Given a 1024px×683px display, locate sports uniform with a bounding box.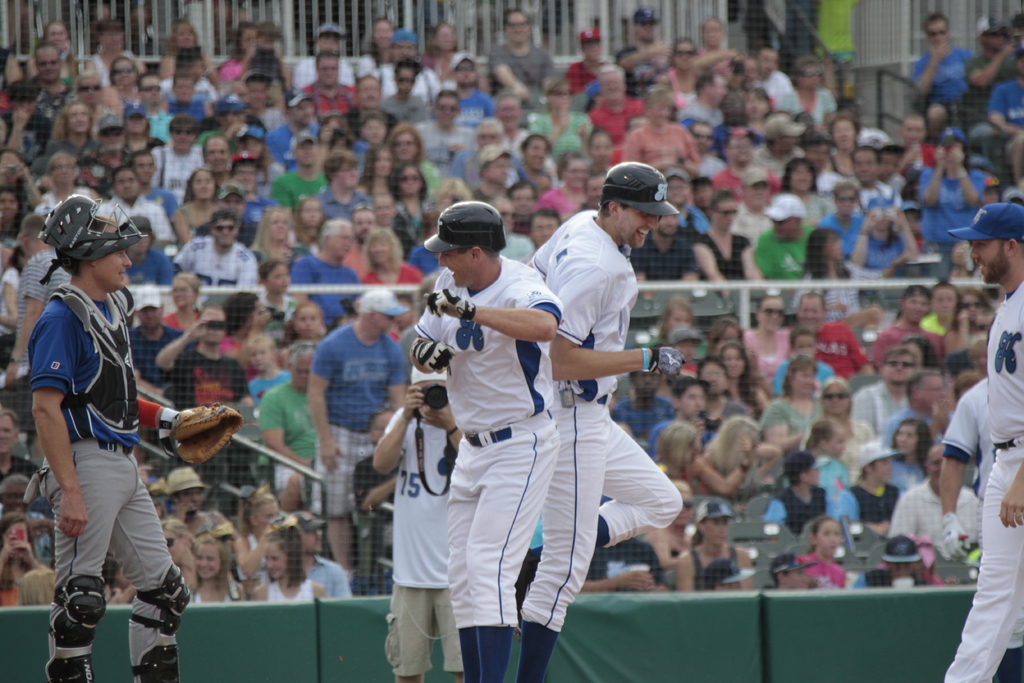
Located: [x1=534, y1=199, x2=691, y2=680].
